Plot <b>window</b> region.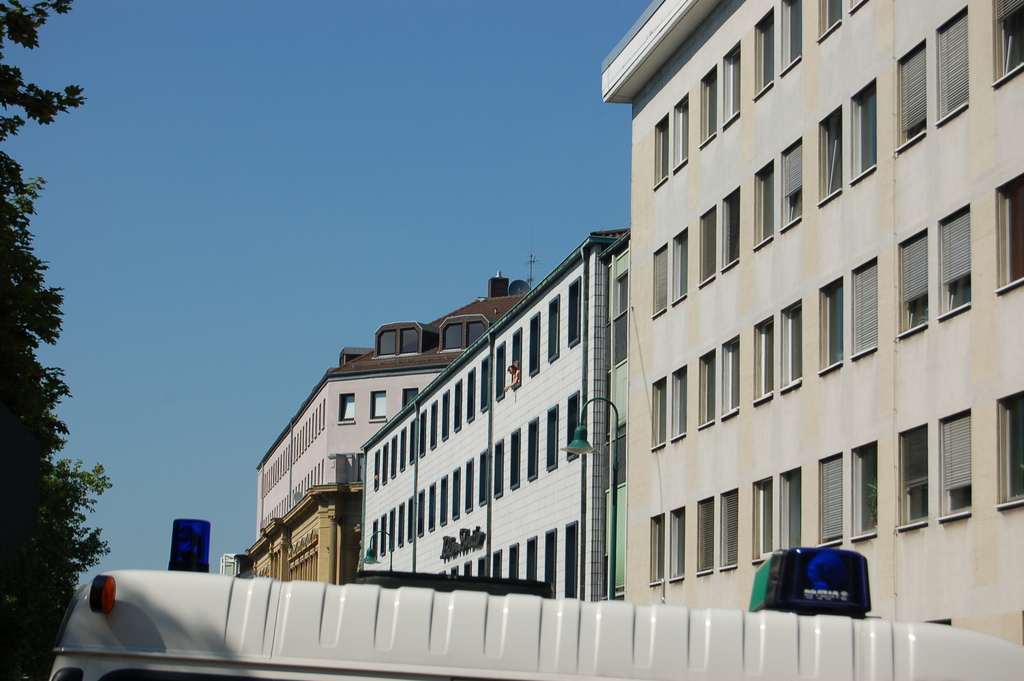
Plotted at <box>699,500,717,566</box>.
